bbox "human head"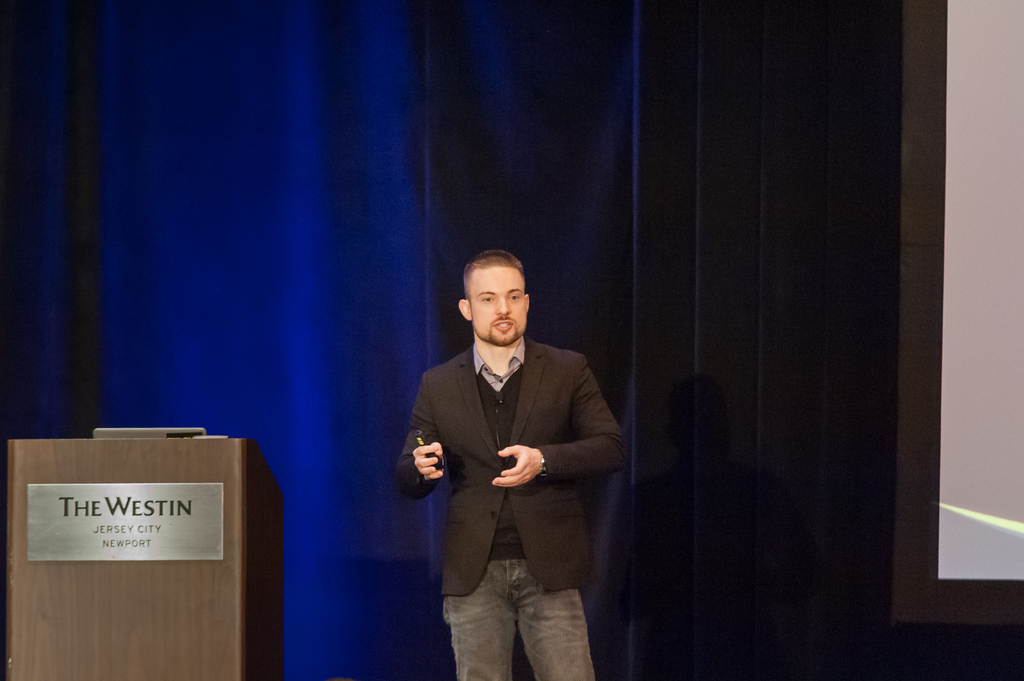
<bbox>453, 251, 537, 345</bbox>
